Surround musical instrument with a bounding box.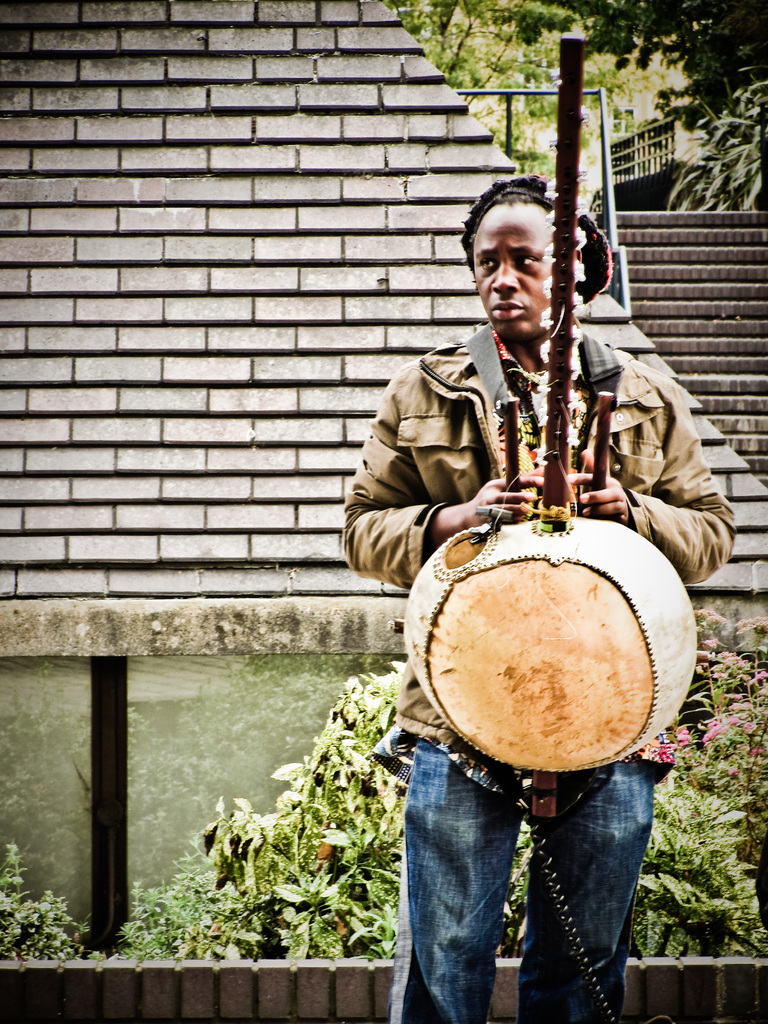
(387, 25, 709, 826).
